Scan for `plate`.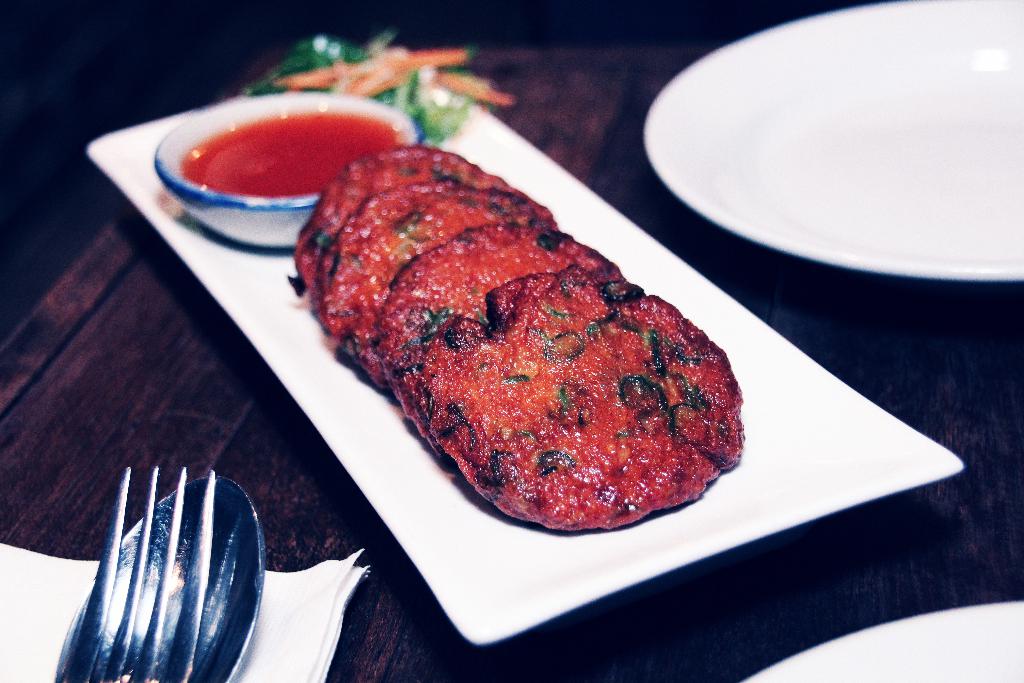
Scan result: Rect(84, 45, 963, 645).
